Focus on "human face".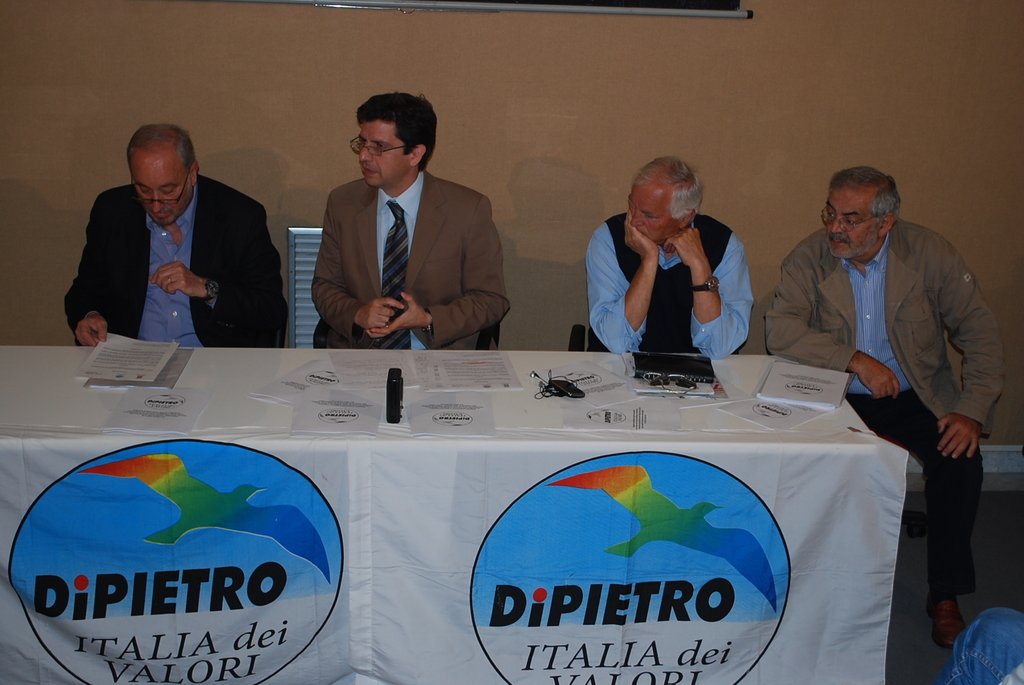
Focused at (826,185,880,265).
